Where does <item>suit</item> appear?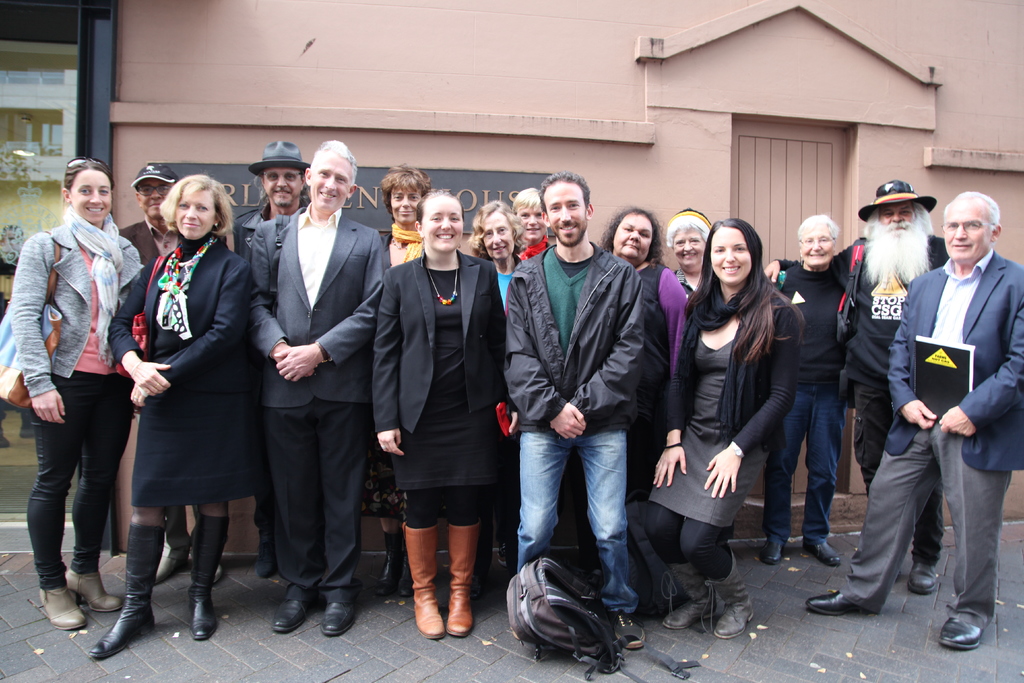
Appears at bbox(845, 245, 1012, 630).
